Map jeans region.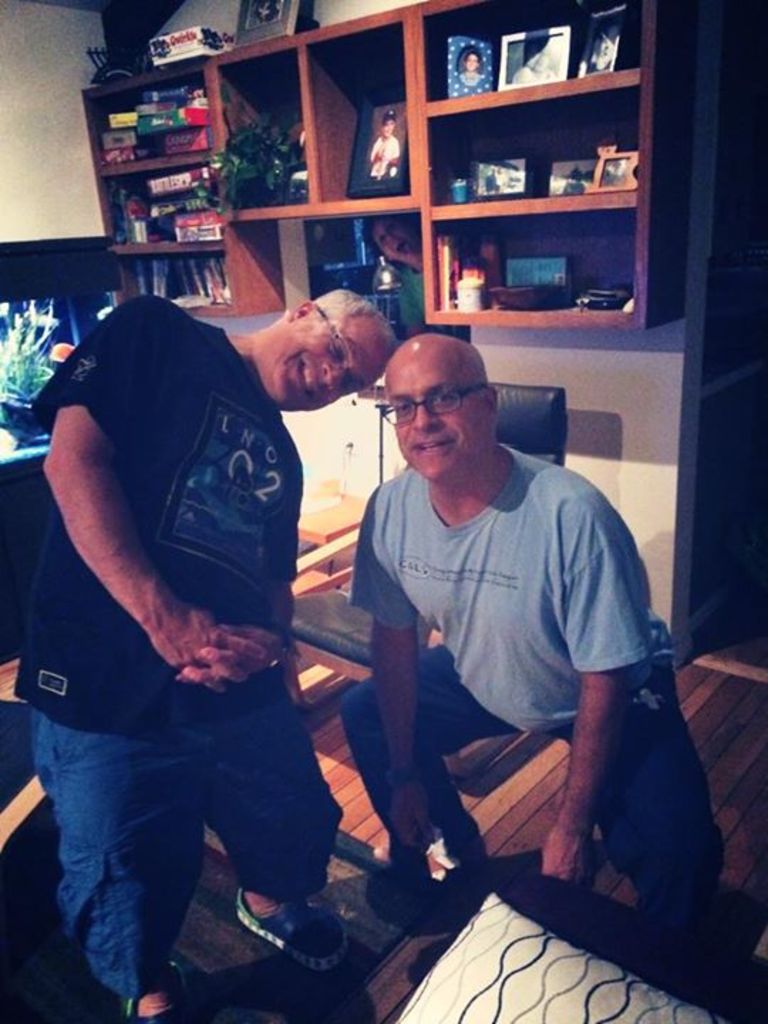
Mapped to box(274, 634, 767, 964).
